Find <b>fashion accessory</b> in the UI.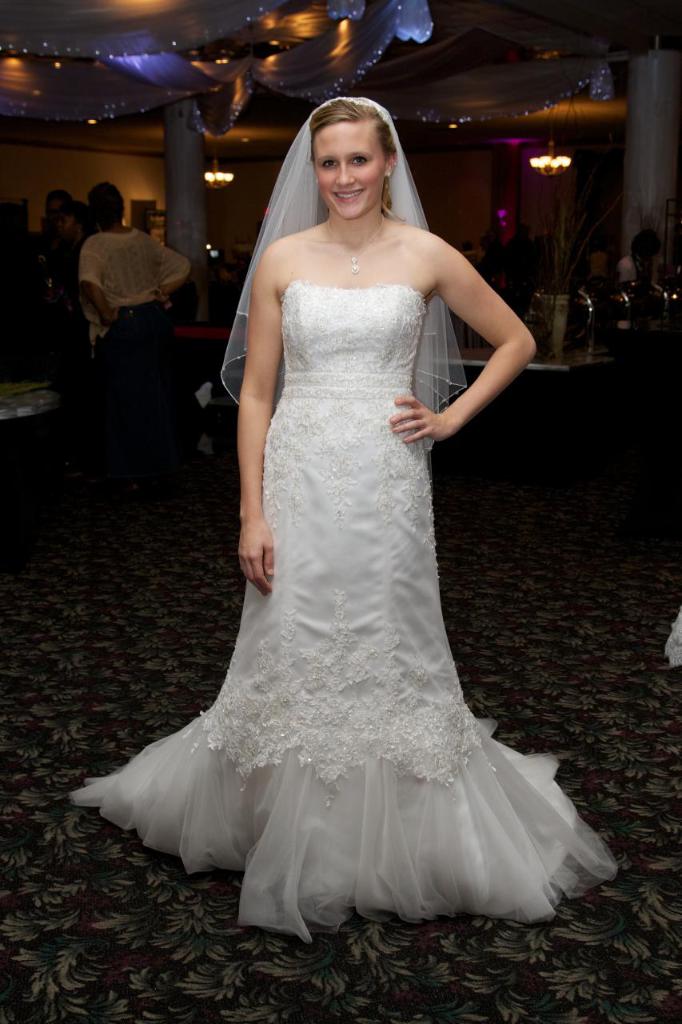
UI element at detection(388, 167, 397, 178).
